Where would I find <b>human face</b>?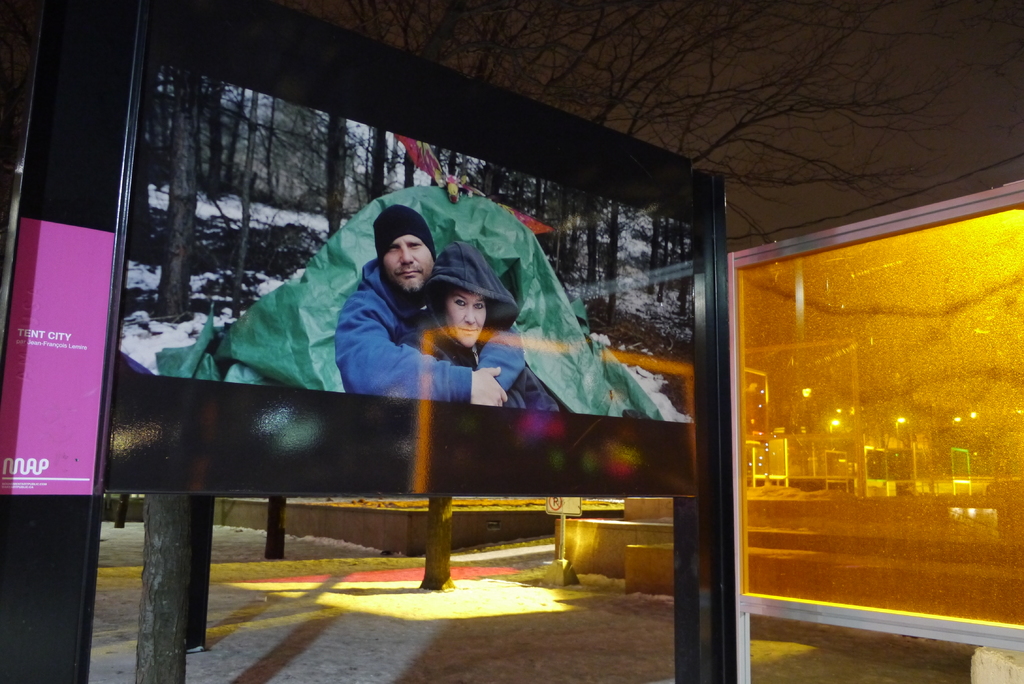
At (378, 232, 433, 299).
